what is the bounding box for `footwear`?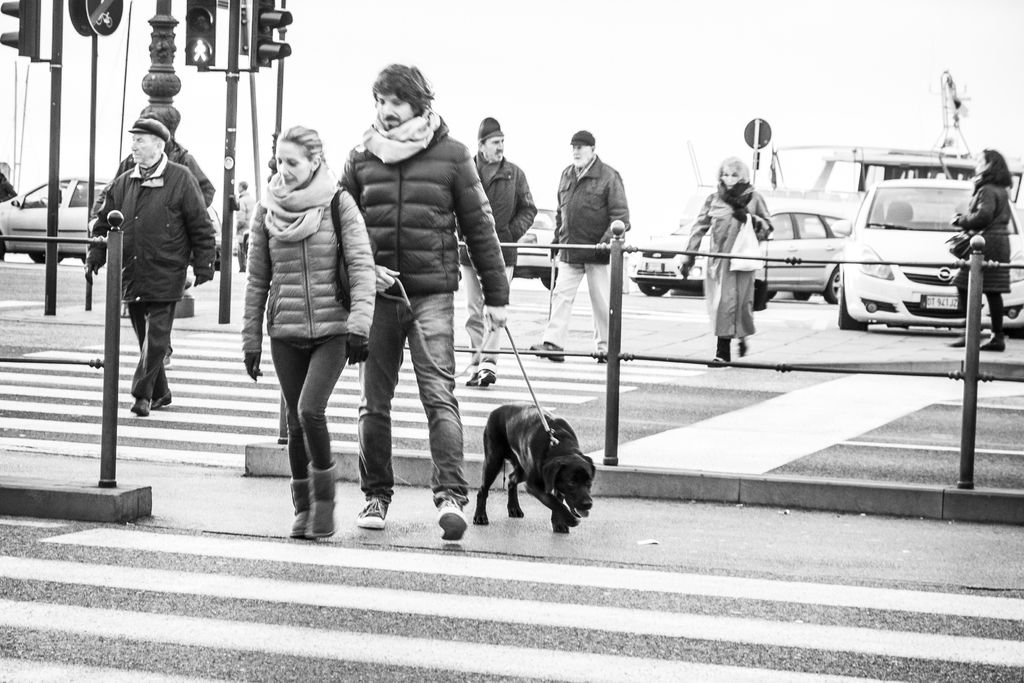
pyautogui.locateOnScreen(355, 496, 390, 526).
